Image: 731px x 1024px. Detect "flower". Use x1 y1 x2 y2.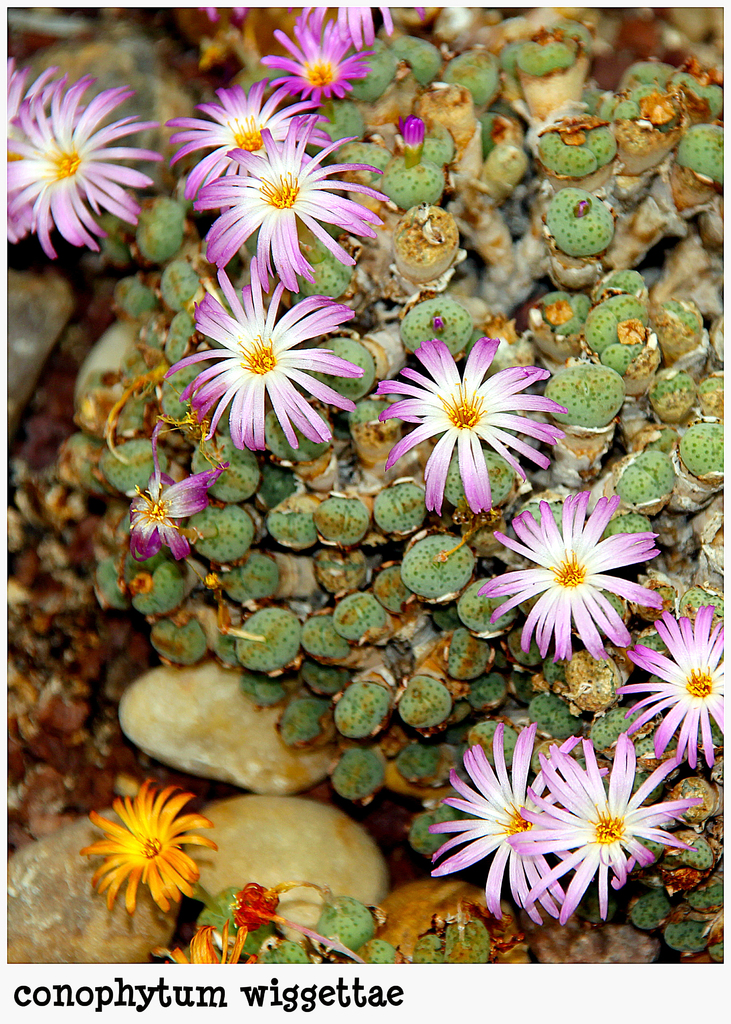
233 888 275 930.
